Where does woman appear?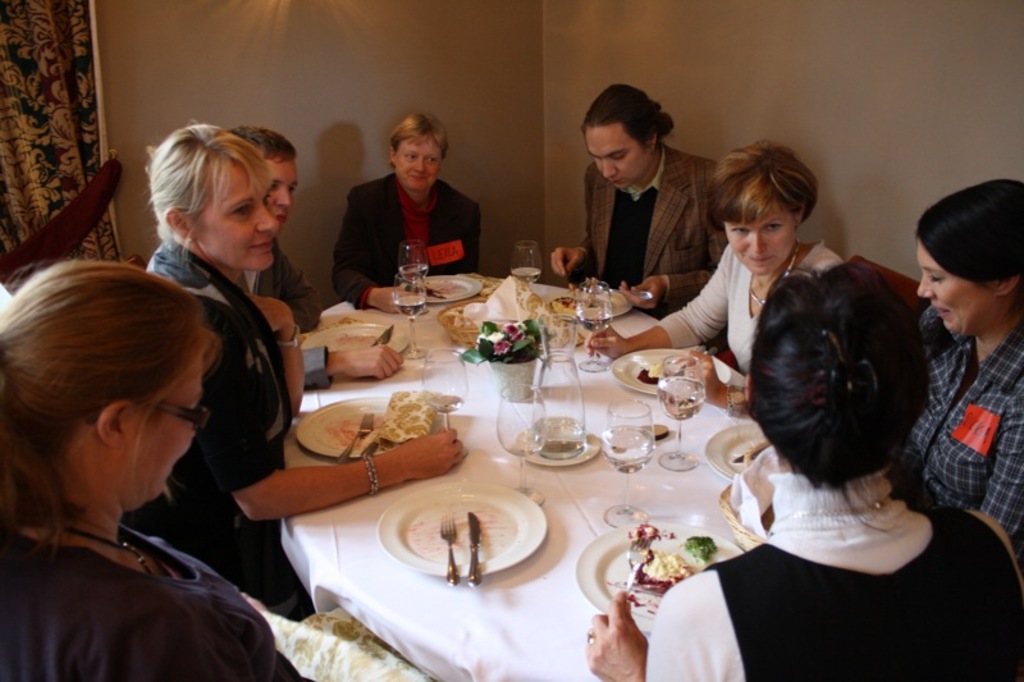
Appears at crop(908, 166, 1023, 557).
